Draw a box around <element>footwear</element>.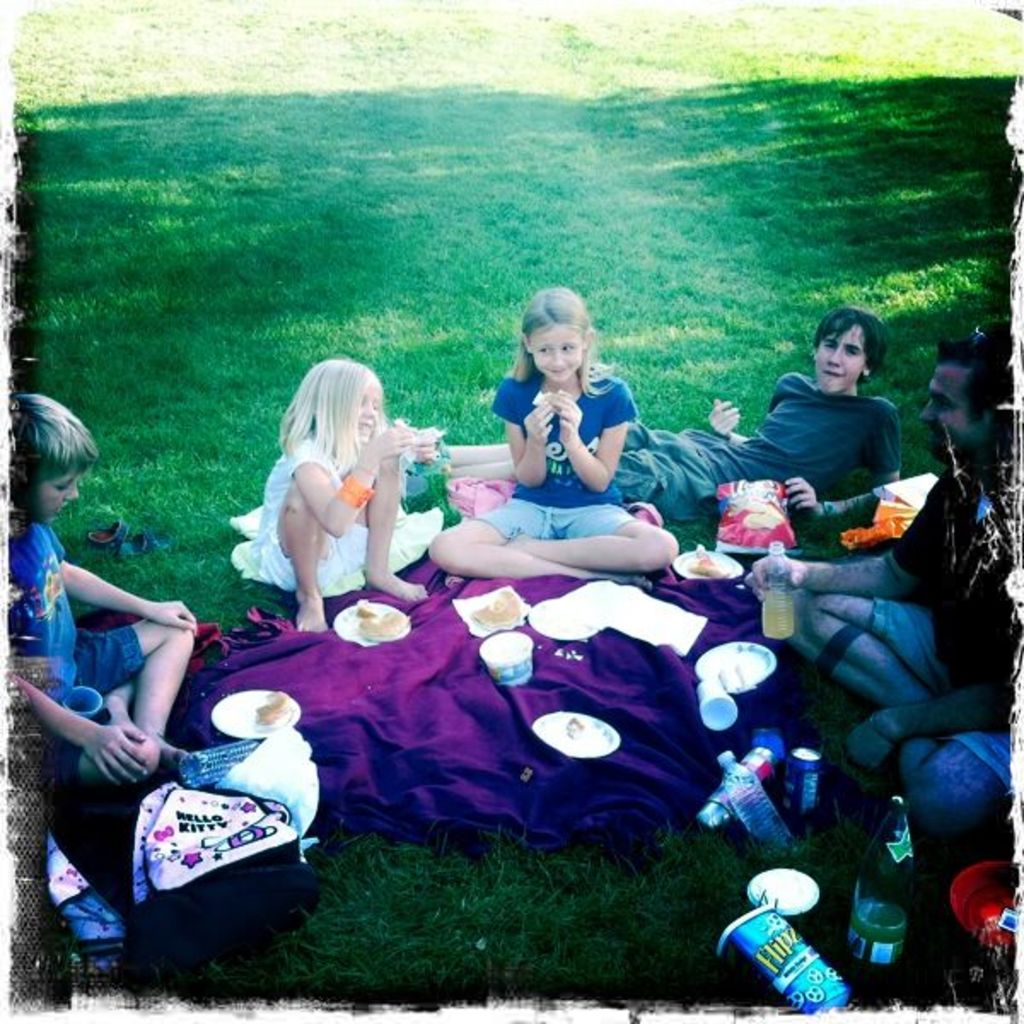
82, 521, 138, 548.
